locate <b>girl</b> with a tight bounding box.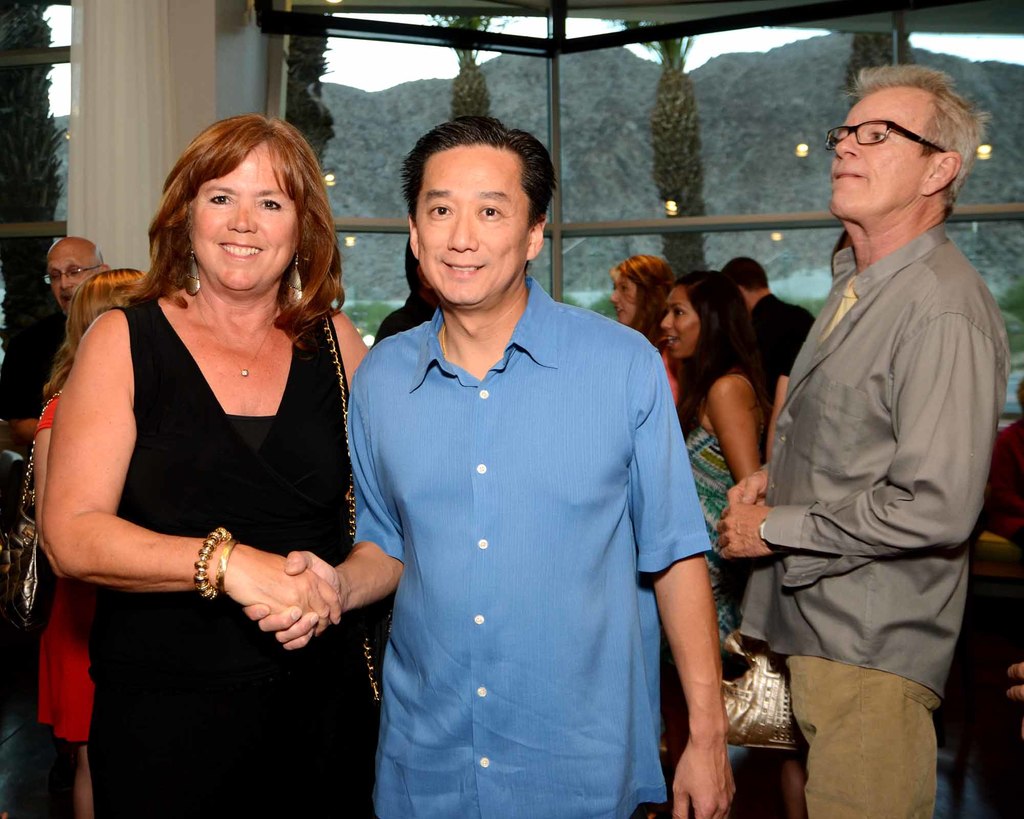
locate(661, 269, 799, 818).
